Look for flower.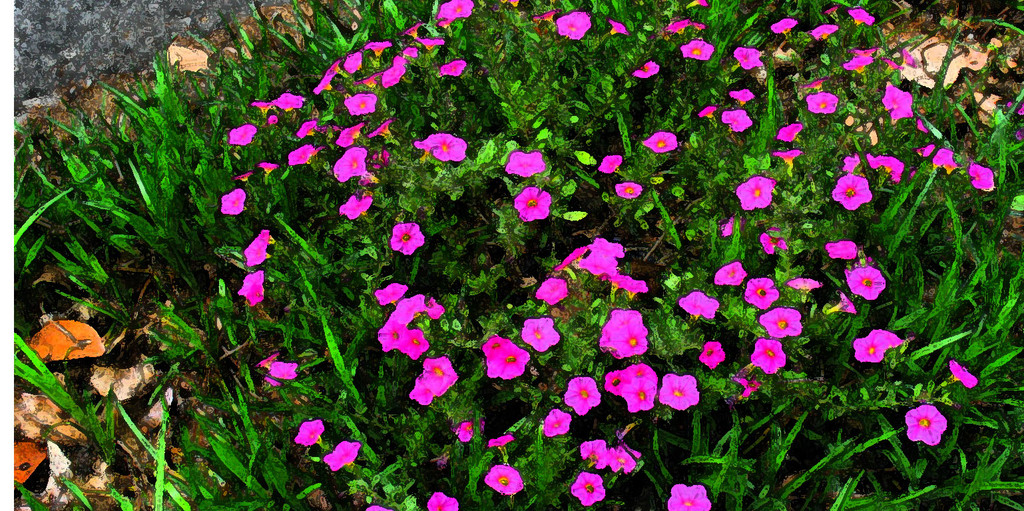
Found: <bbox>436, 0, 477, 31</bbox>.
